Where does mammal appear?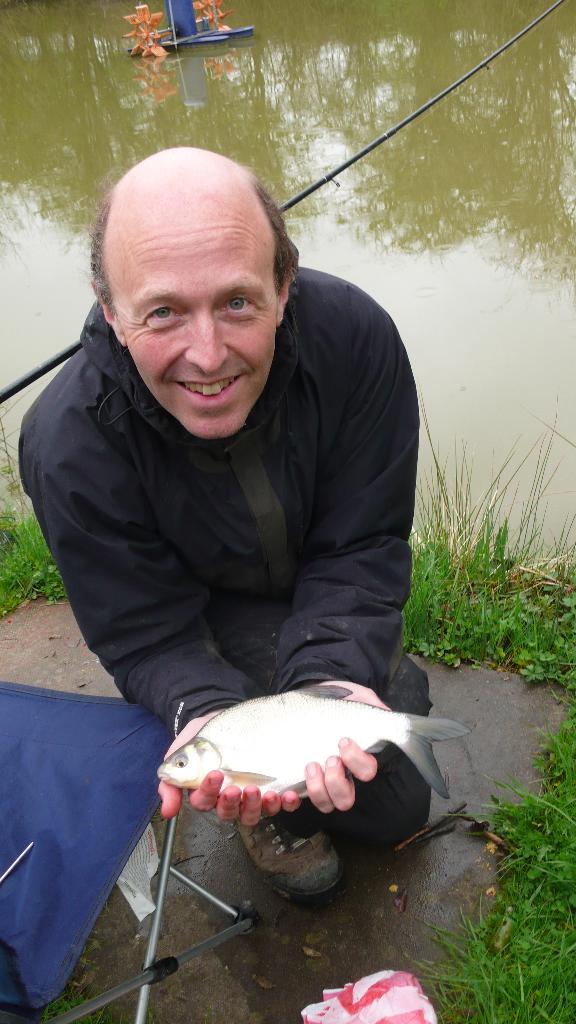
Appears at bbox=[20, 142, 433, 900].
